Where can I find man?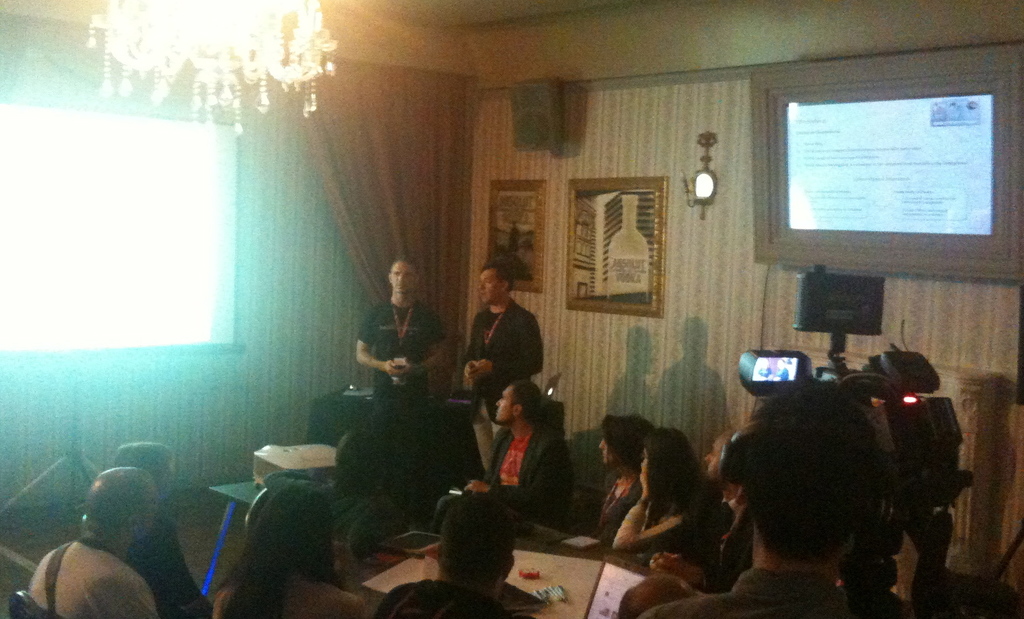
You can find it at [459,263,547,467].
